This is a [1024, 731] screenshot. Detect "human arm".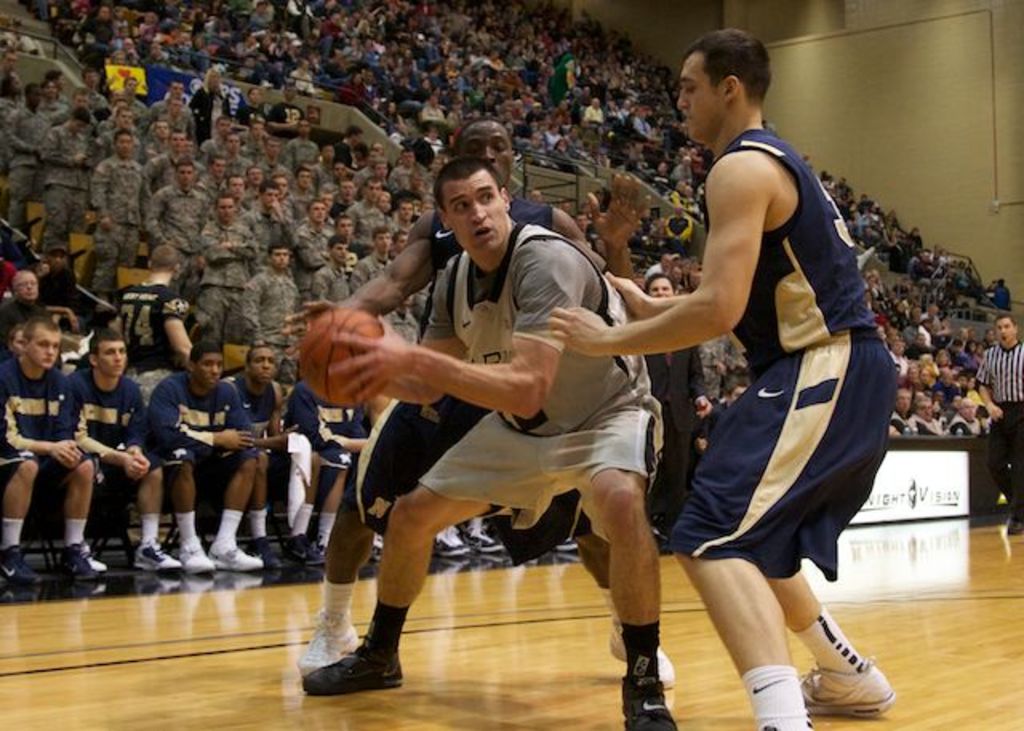
605,274,685,318.
